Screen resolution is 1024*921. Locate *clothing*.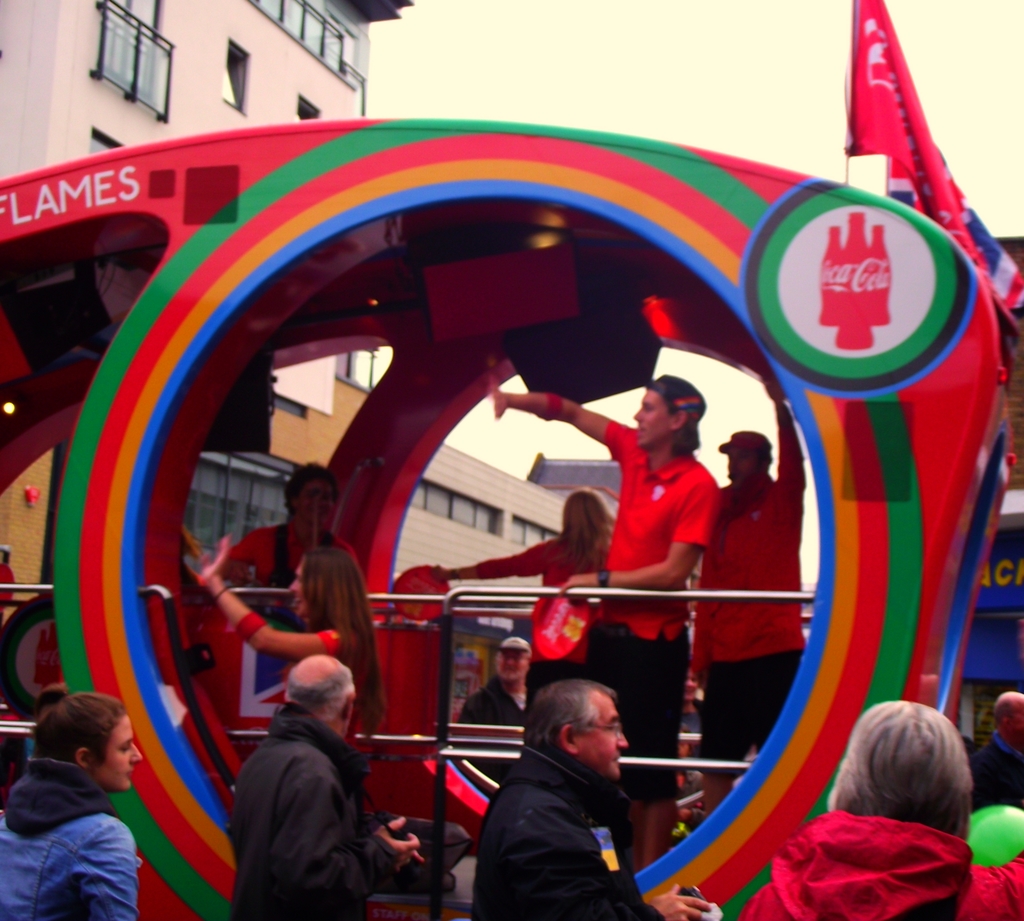
[588, 419, 725, 814].
